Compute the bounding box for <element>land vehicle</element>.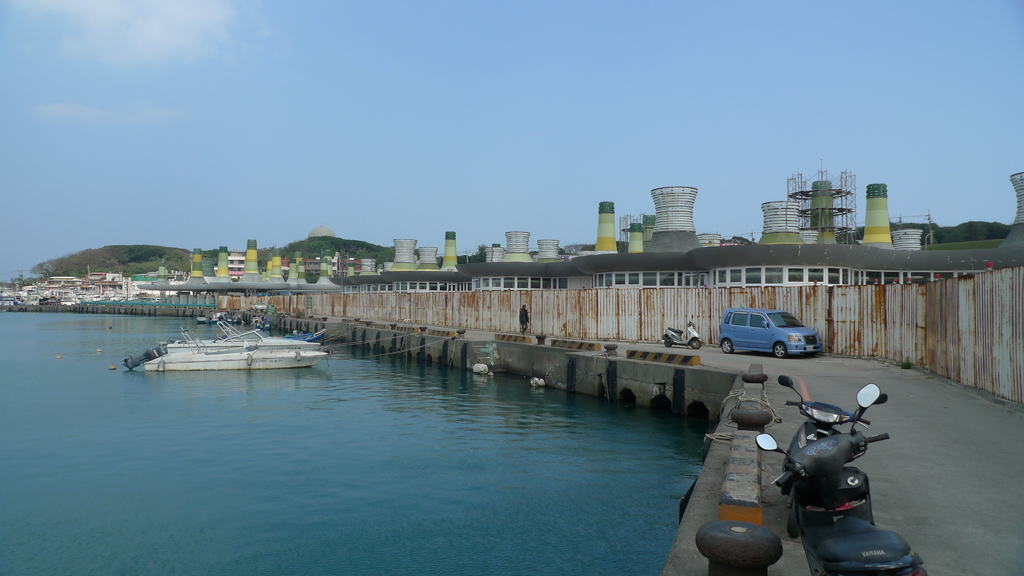
(754,381,932,575).
